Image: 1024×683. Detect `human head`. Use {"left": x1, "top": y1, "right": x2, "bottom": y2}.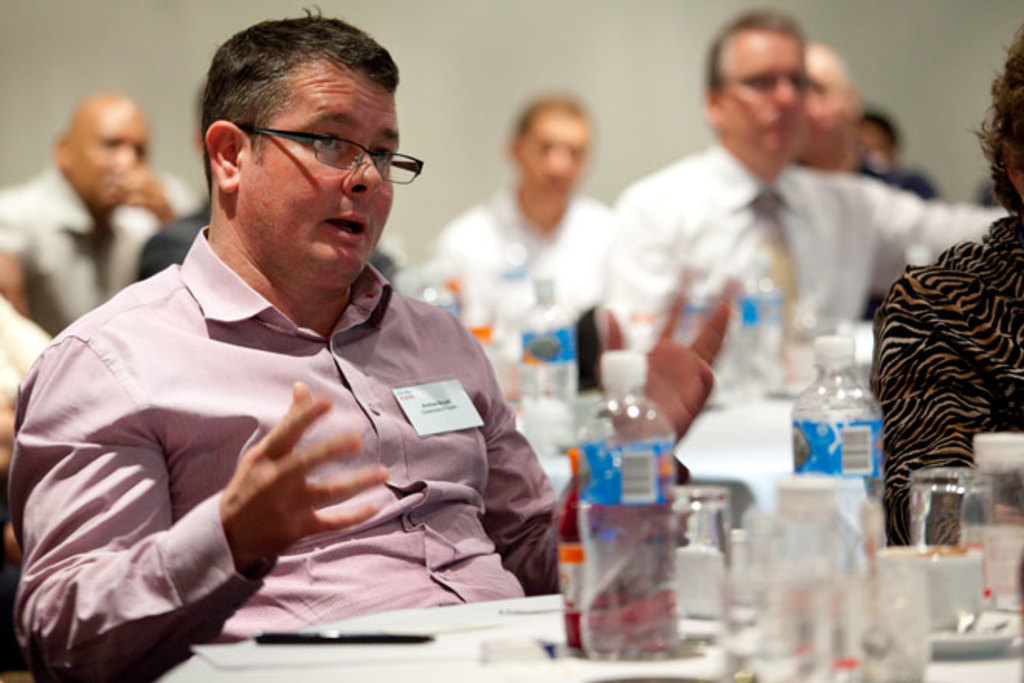
{"left": 979, "top": 26, "right": 1022, "bottom": 211}.
